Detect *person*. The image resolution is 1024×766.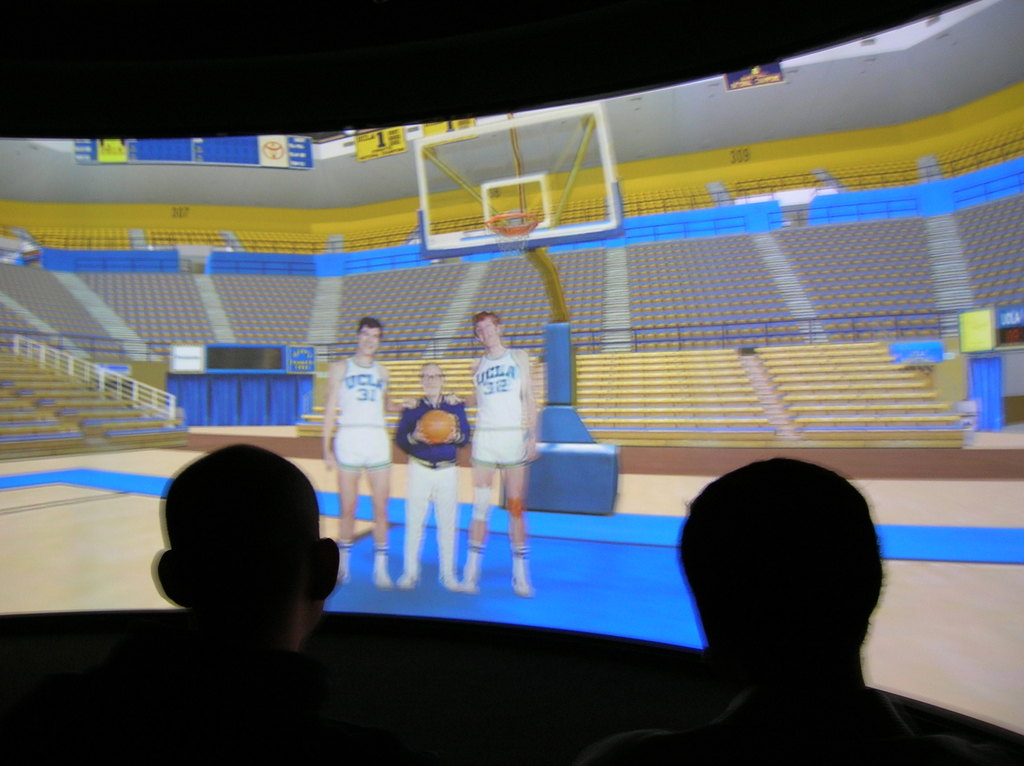
(84,433,436,758).
